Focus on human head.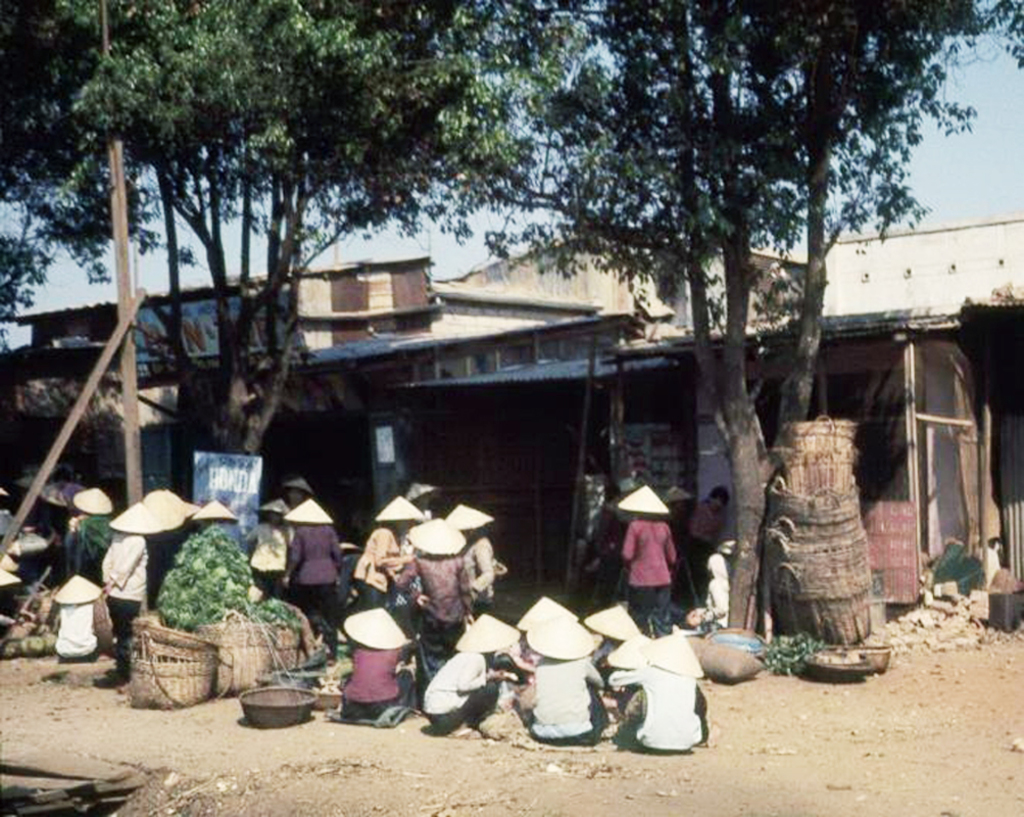
Focused at box(606, 634, 652, 671).
